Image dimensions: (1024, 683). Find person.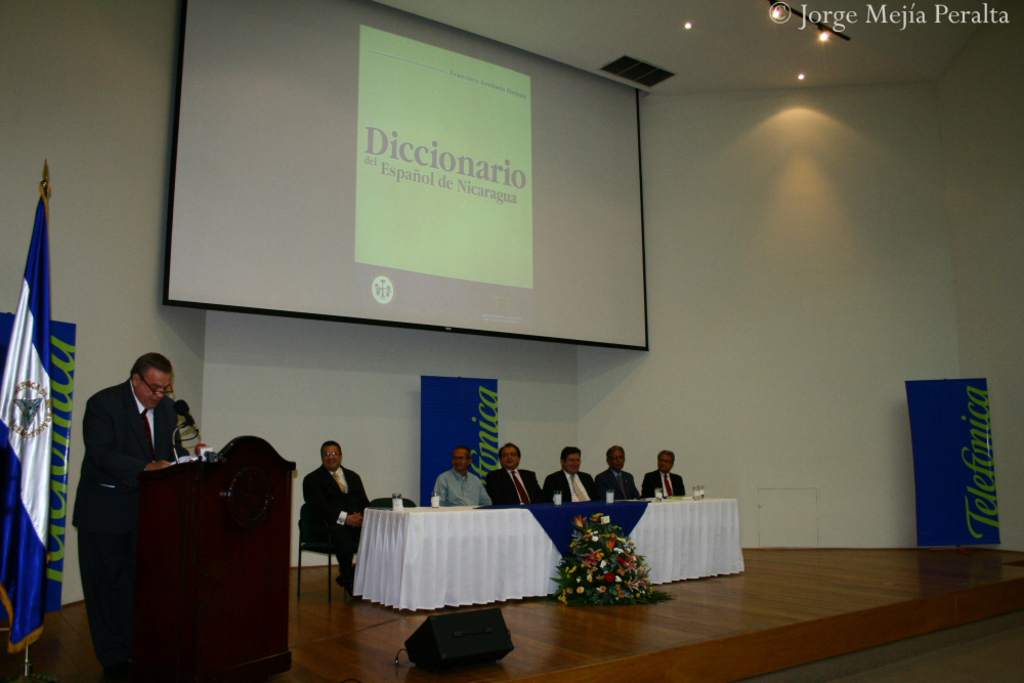
<box>594,443,646,509</box>.
